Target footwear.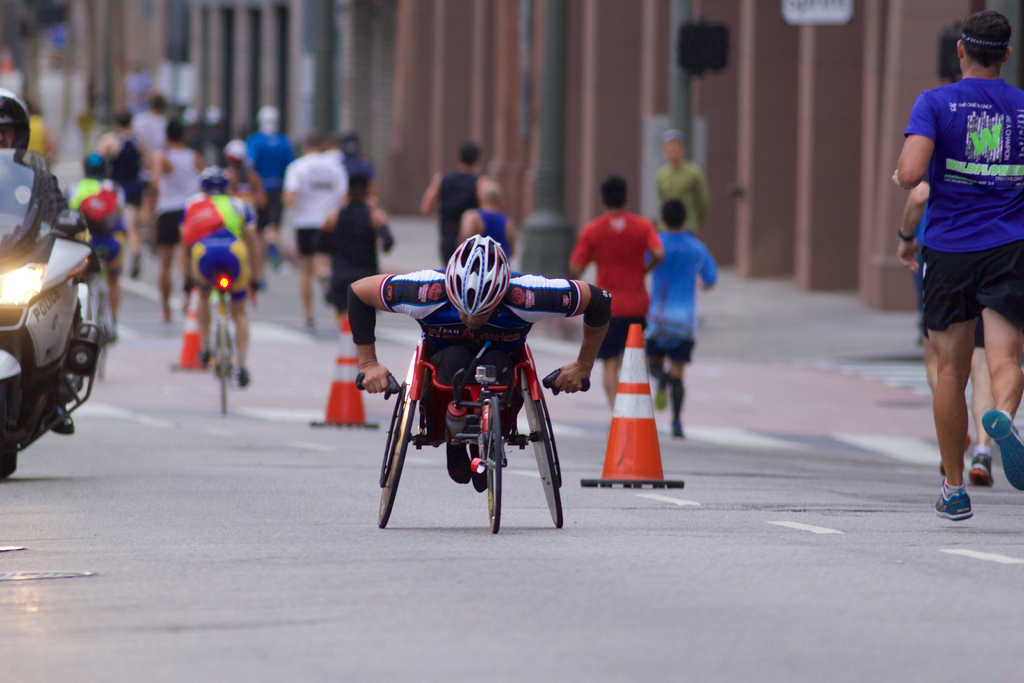
Target region: box=[980, 410, 1023, 491].
